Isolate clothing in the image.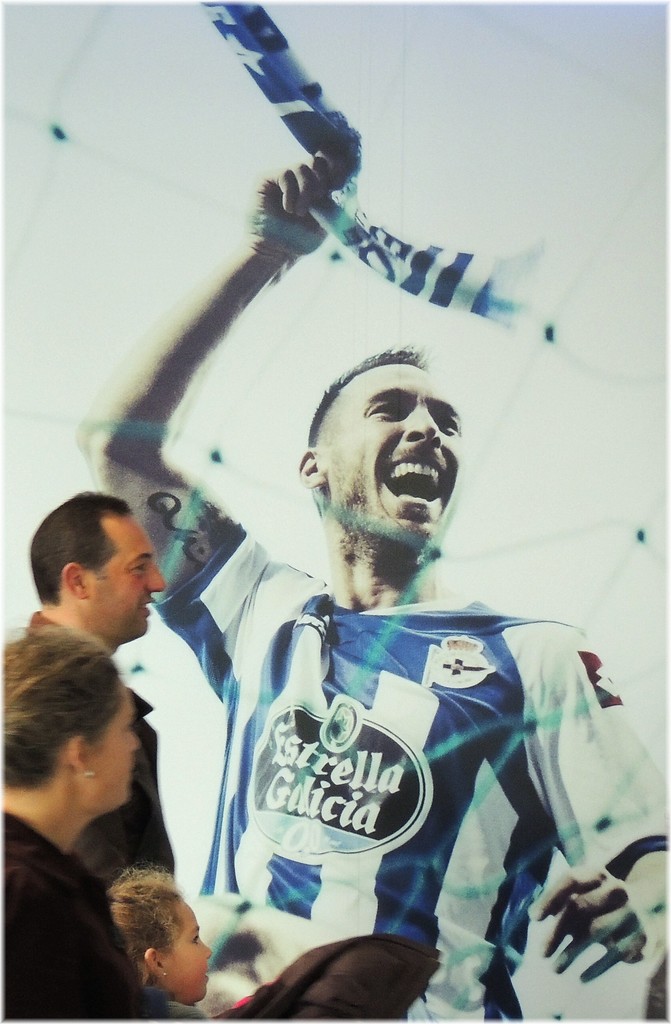
Isolated region: pyautogui.locateOnScreen(191, 565, 607, 996).
